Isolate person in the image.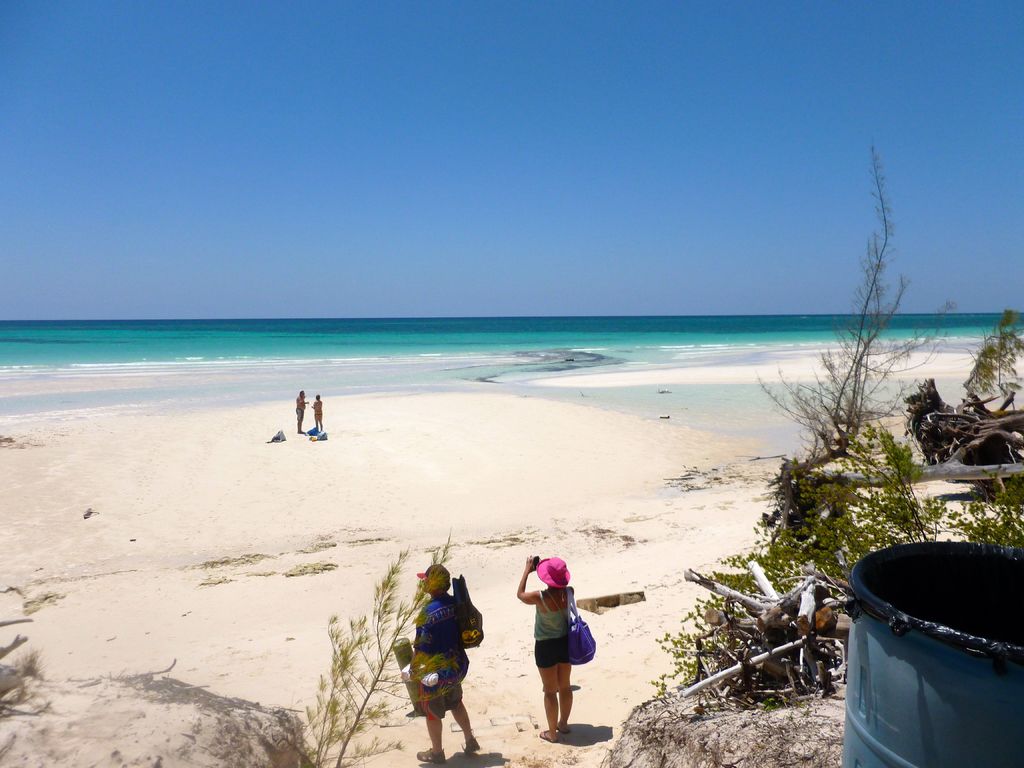
Isolated region: [left=519, top=555, right=578, bottom=748].
